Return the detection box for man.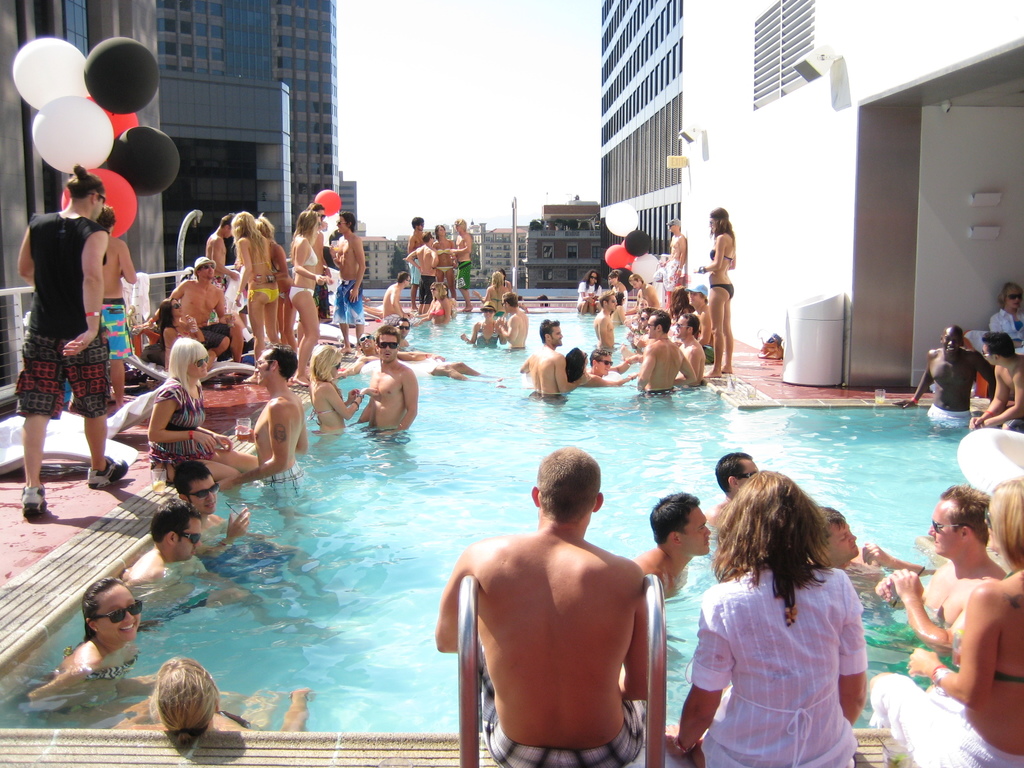
<bbox>204, 216, 239, 295</bbox>.
